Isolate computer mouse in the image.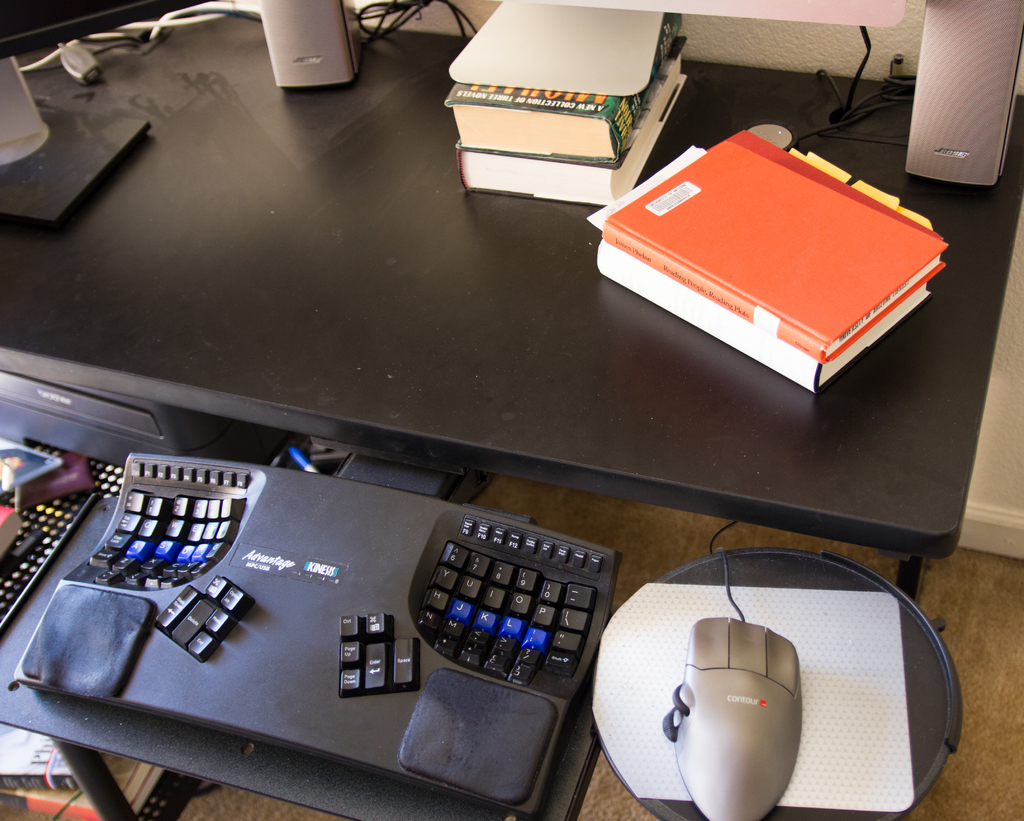
Isolated region: detection(662, 619, 801, 820).
